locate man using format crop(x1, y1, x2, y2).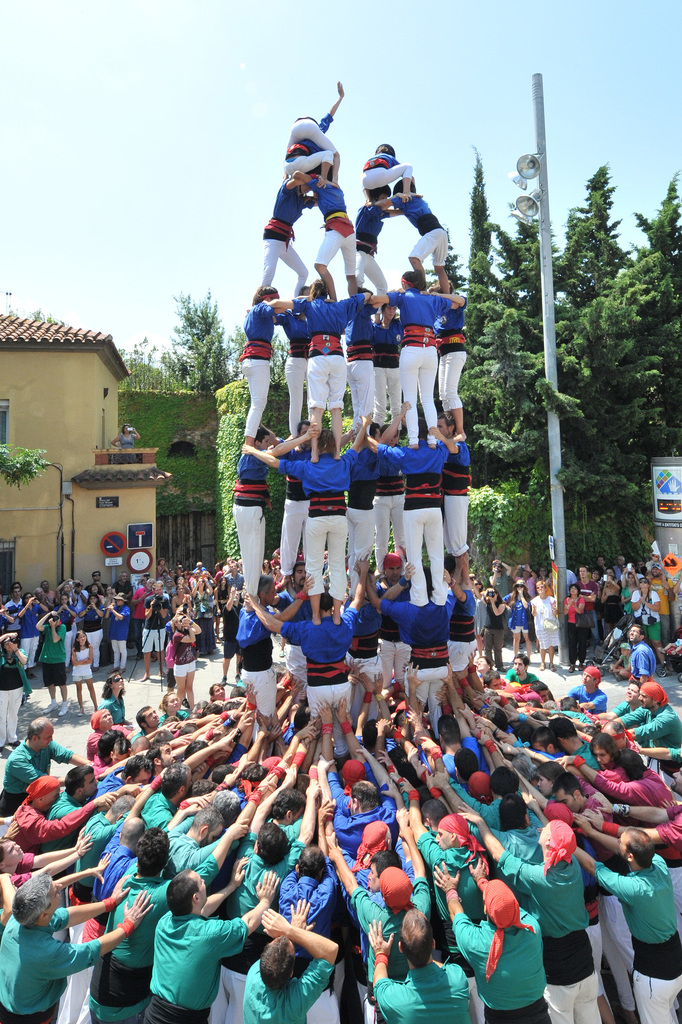
crop(603, 676, 661, 772).
